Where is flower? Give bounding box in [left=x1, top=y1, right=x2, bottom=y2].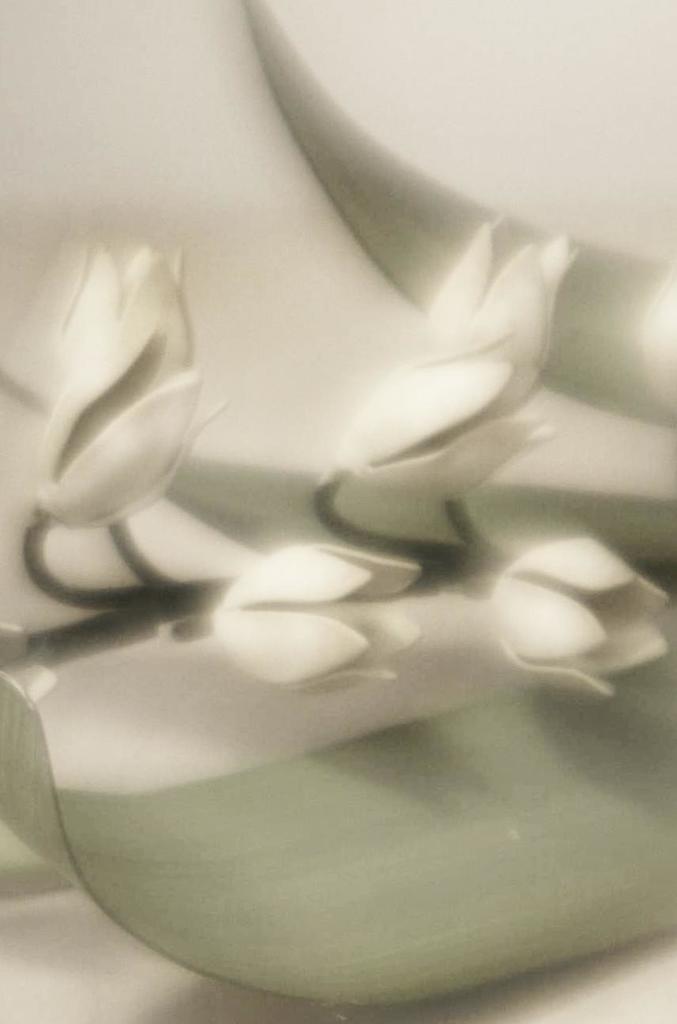
[left=208, top=541, right=422, bottom=692].
